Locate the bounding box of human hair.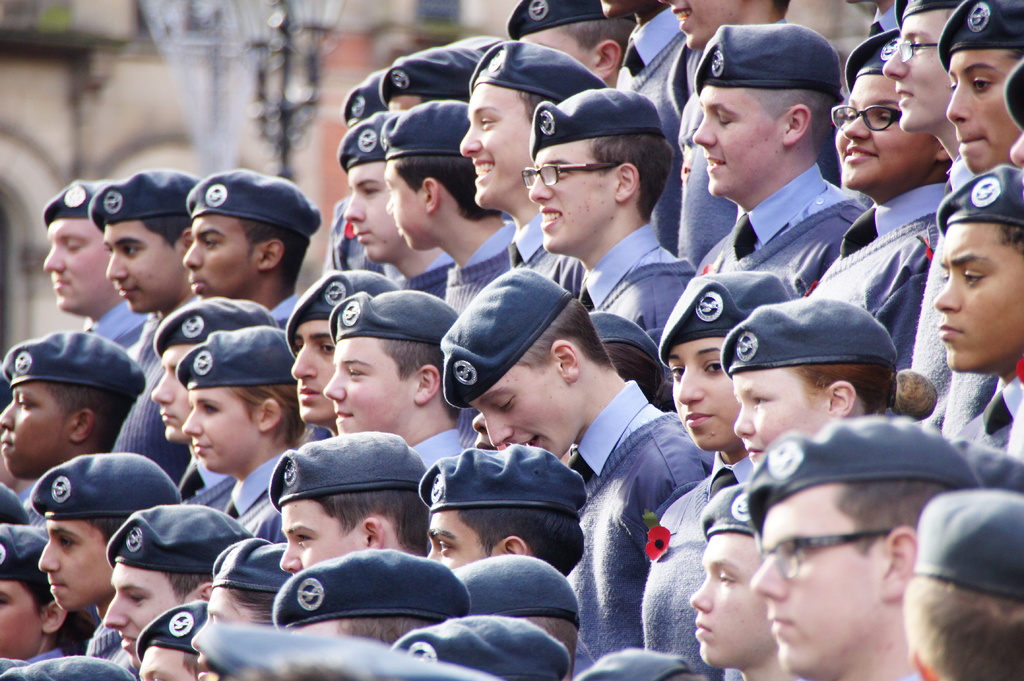
Bounding box: left=456, top=502, right=584, bottom=580.
